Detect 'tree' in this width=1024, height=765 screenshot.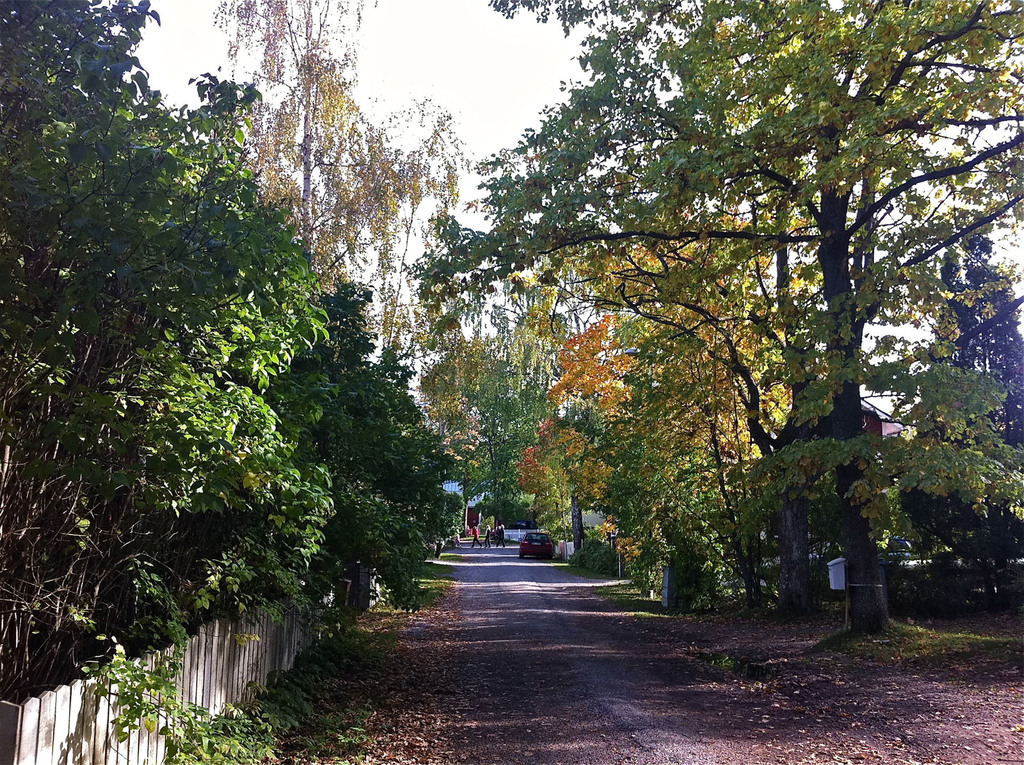
Detection: <region>931, 226, 1023, 527</region>.
